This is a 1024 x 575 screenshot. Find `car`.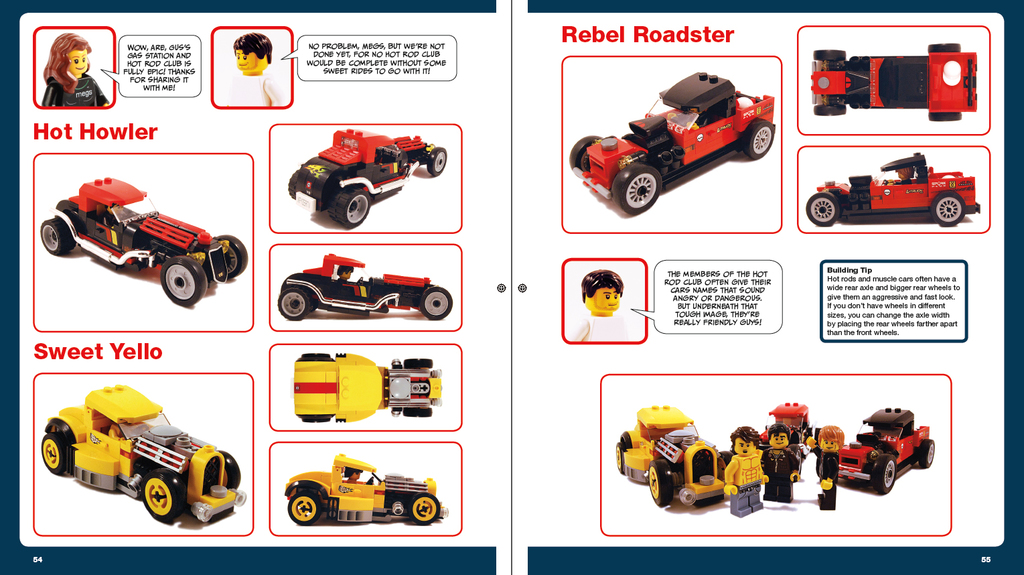
Bounding box: 277,255,453,323.
